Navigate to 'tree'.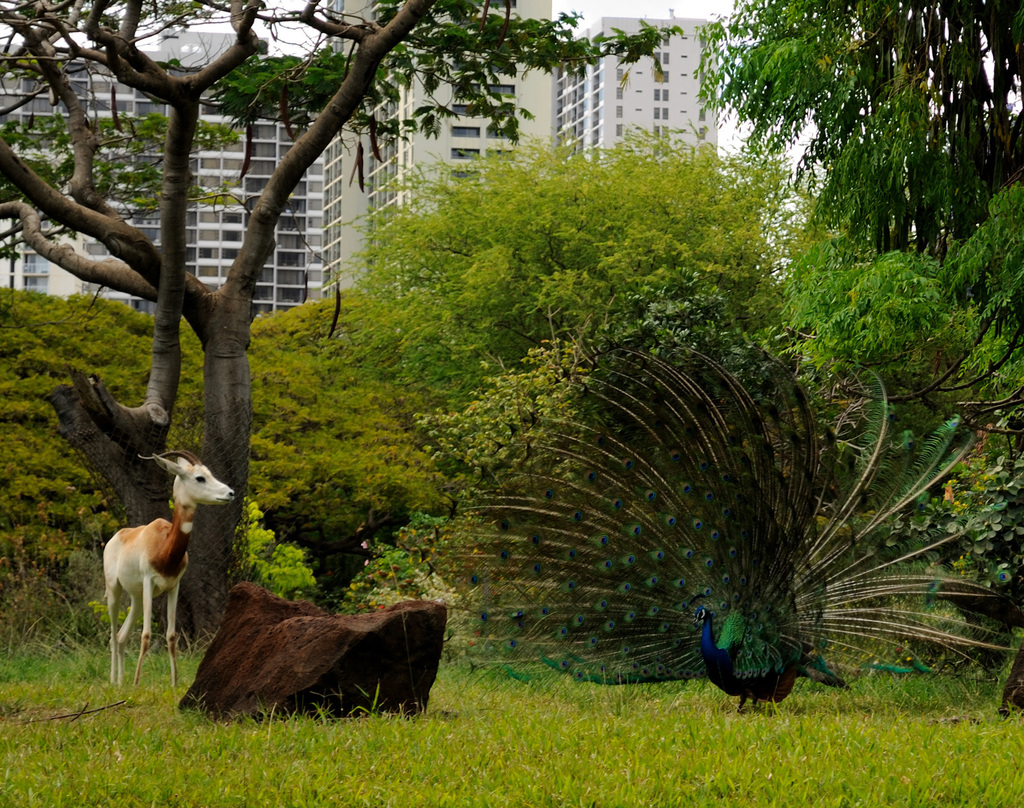
Navigation target: bbox=(362, 109, 787, 585).
